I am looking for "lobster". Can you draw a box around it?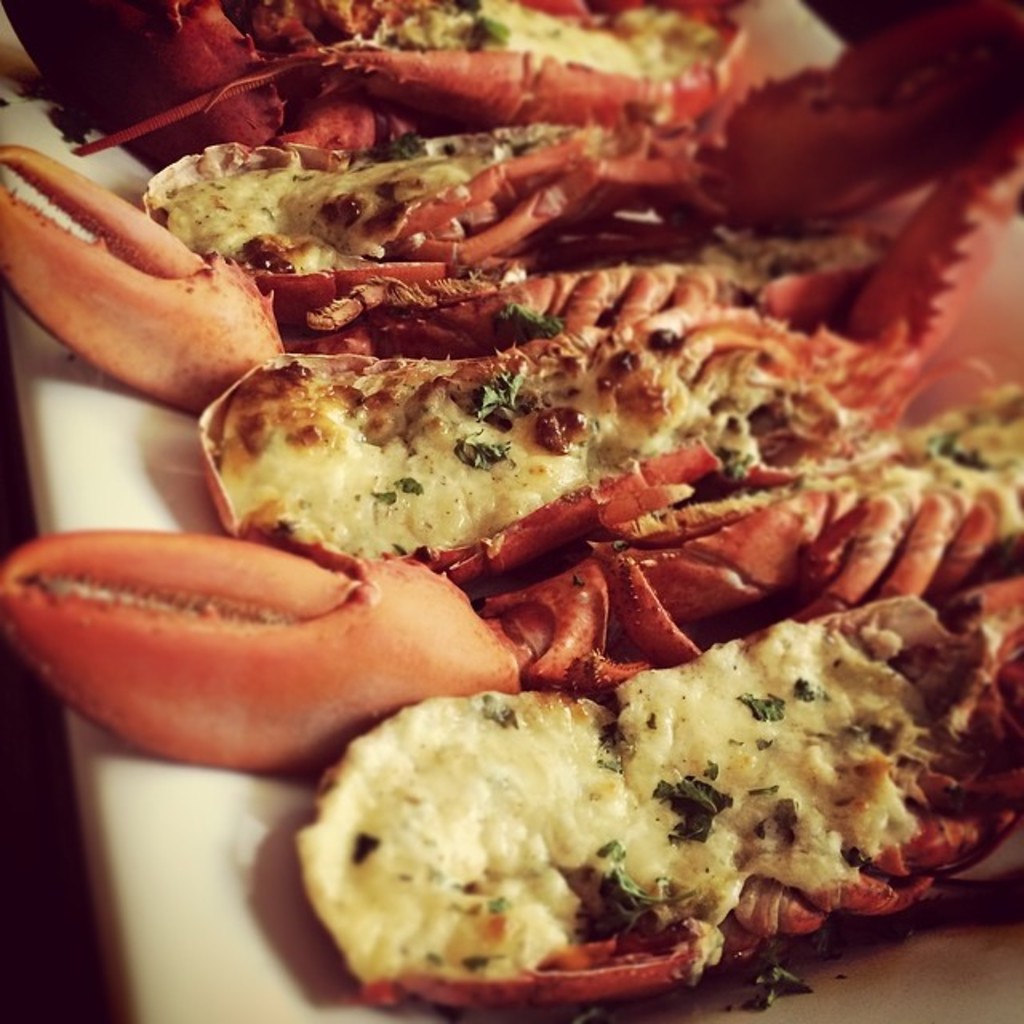
Sure, the bounding box is (66,0,862,149).
